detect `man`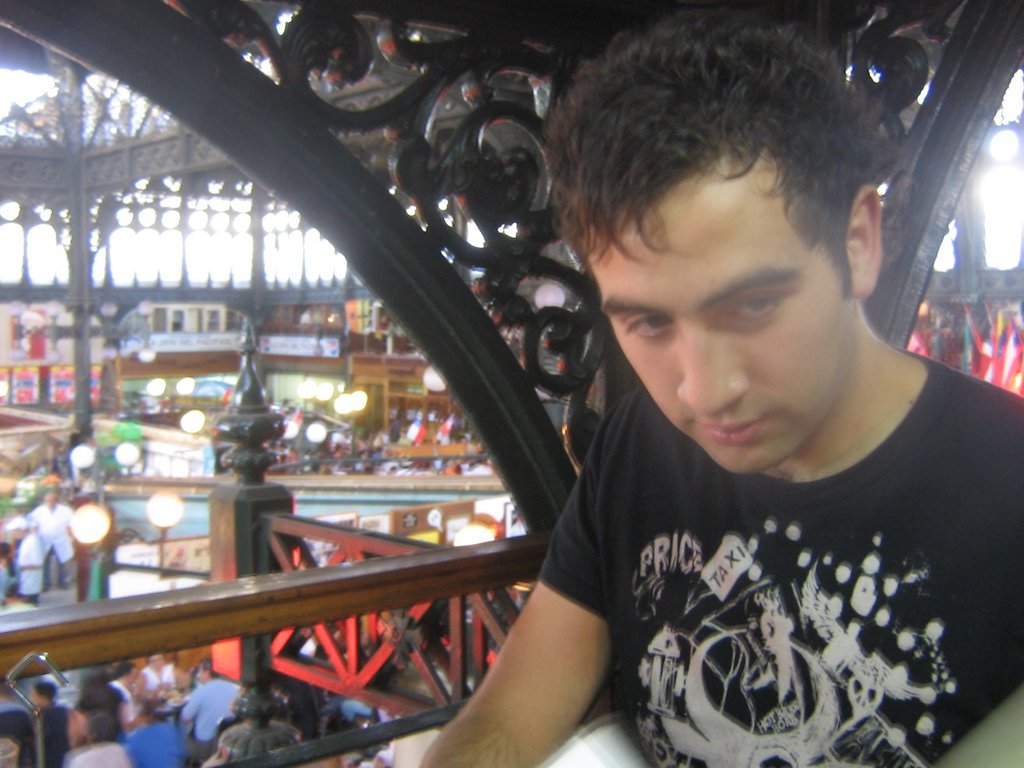
(111,661,149,723)
